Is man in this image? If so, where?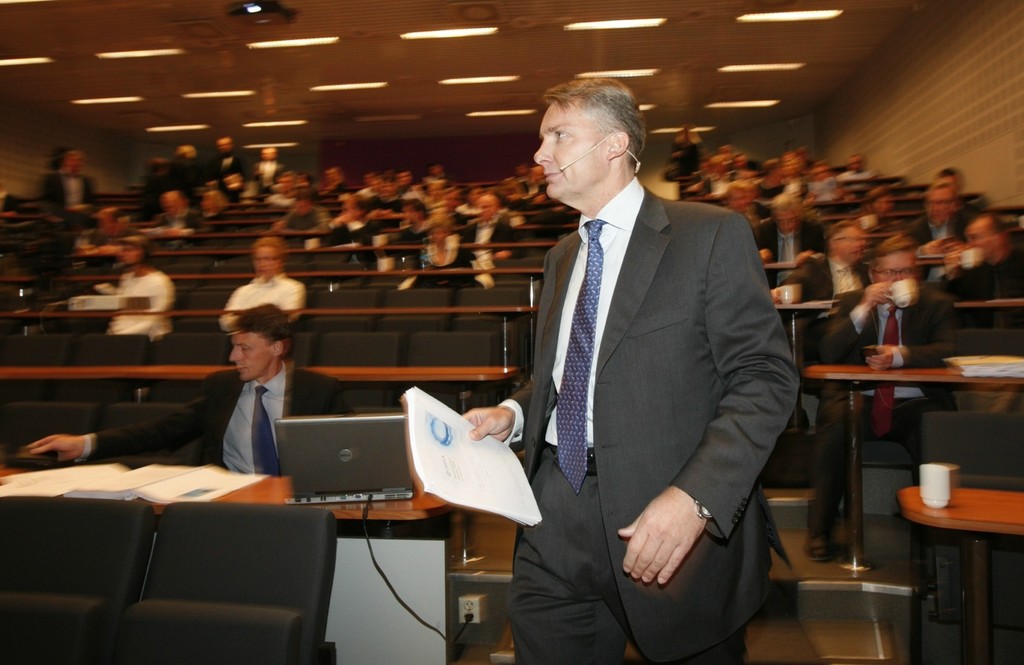
Yes, at x1=23 y1=303 x2=358 y2=479.
